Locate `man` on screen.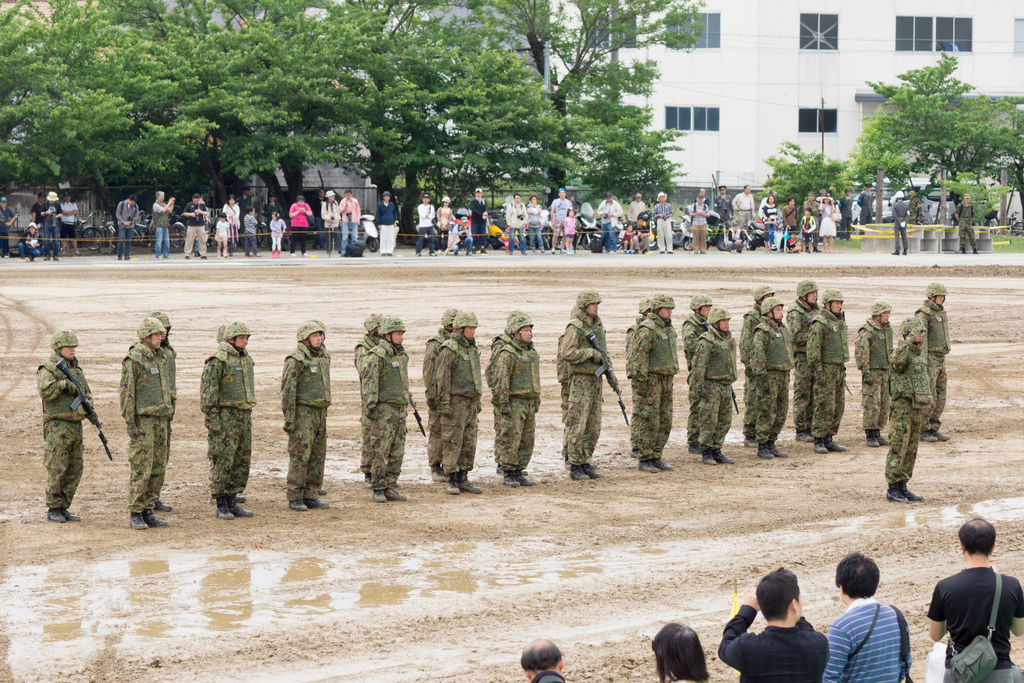
On screen at <bbox>855, 300, 900, 450</bbox>.
